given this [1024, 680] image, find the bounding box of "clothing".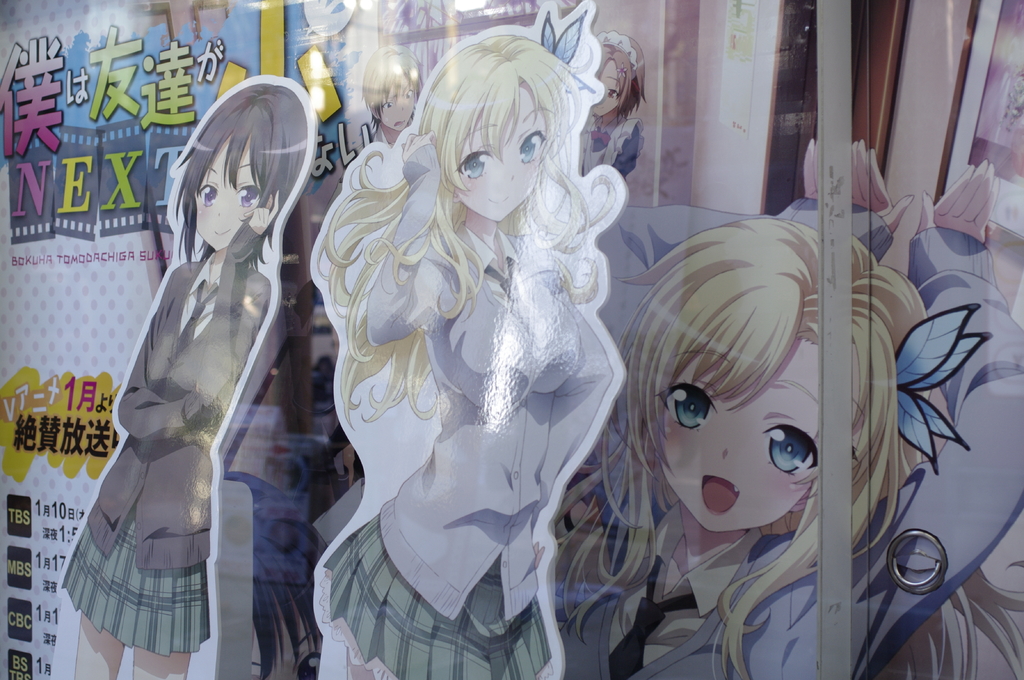
984/93/1023/177.
